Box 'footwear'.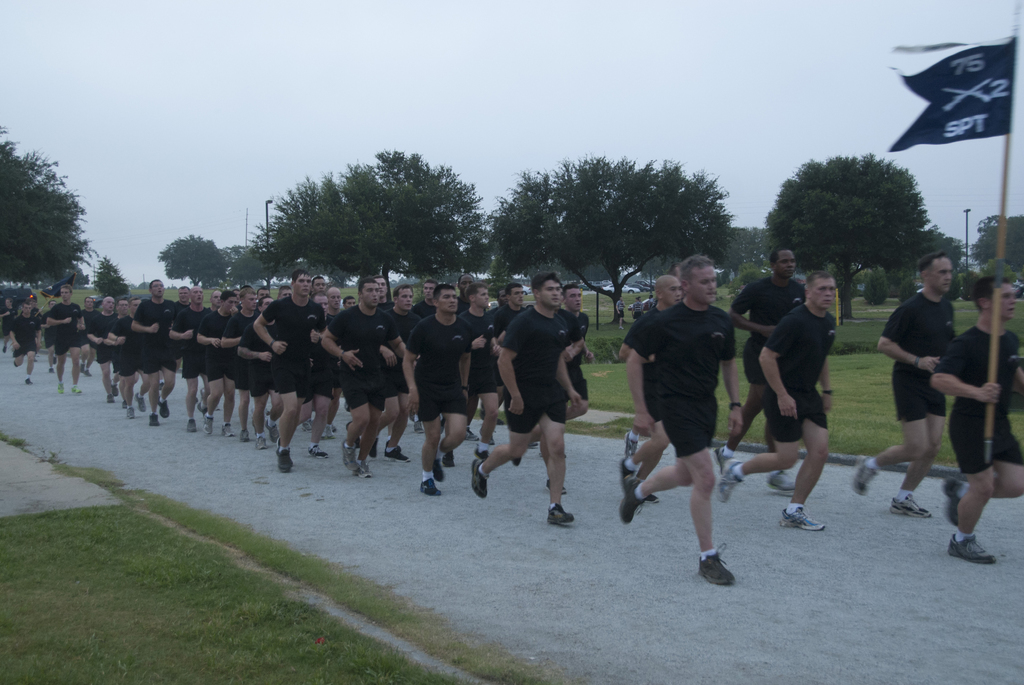
625, 430, 639, 457.
